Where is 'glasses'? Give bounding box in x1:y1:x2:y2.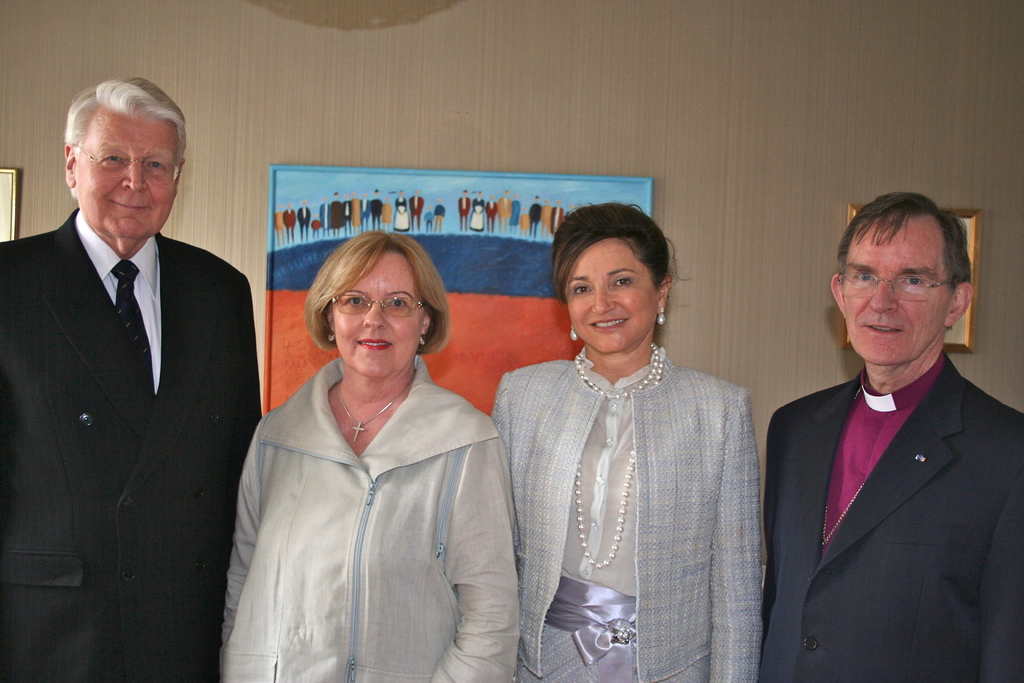
70:142:195:184.
